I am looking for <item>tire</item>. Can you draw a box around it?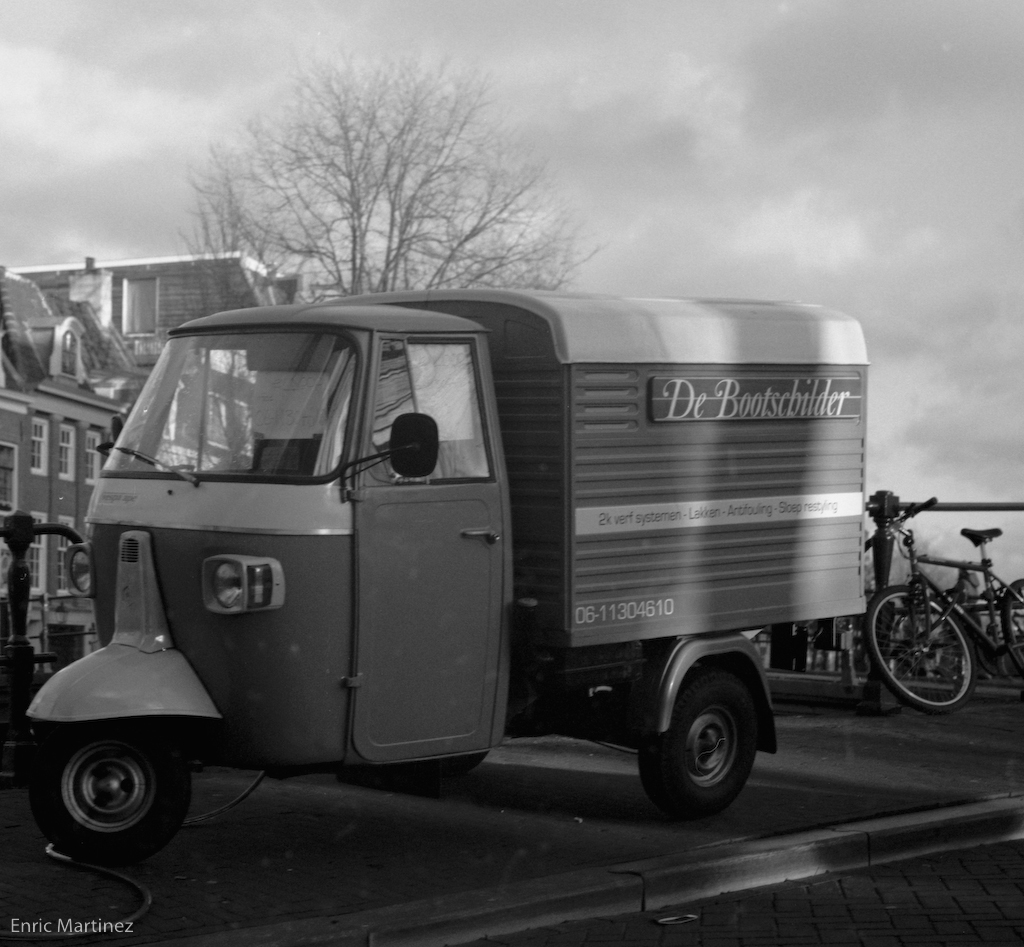
Sure, the bounding box is <box>30,708,184,877</box>.
